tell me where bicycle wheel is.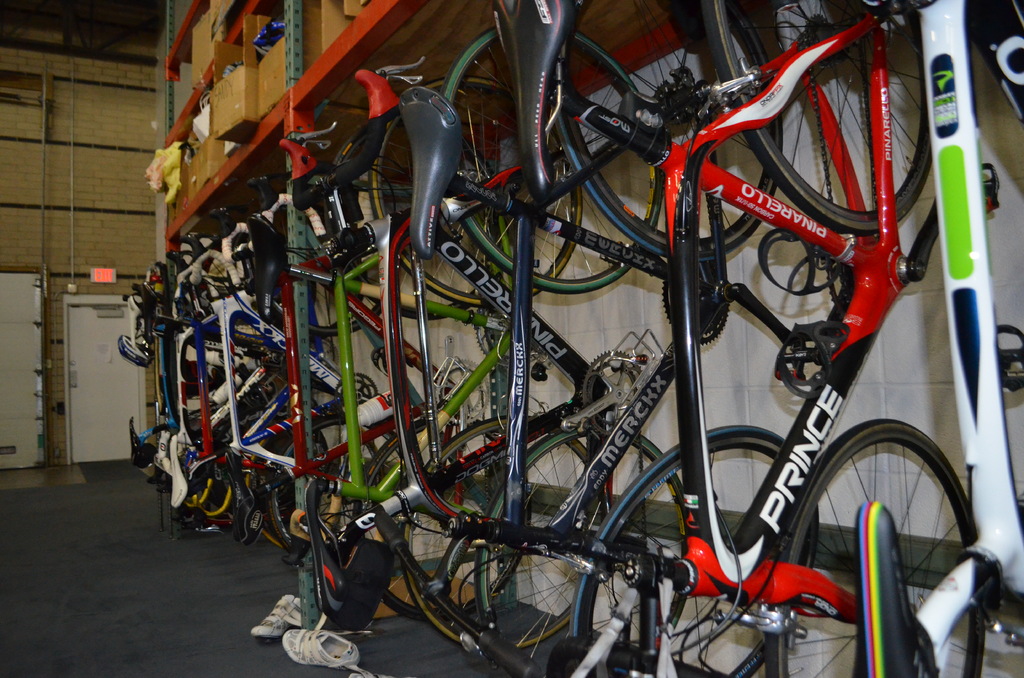
bicycle wheel is at [444,19,662,299].
